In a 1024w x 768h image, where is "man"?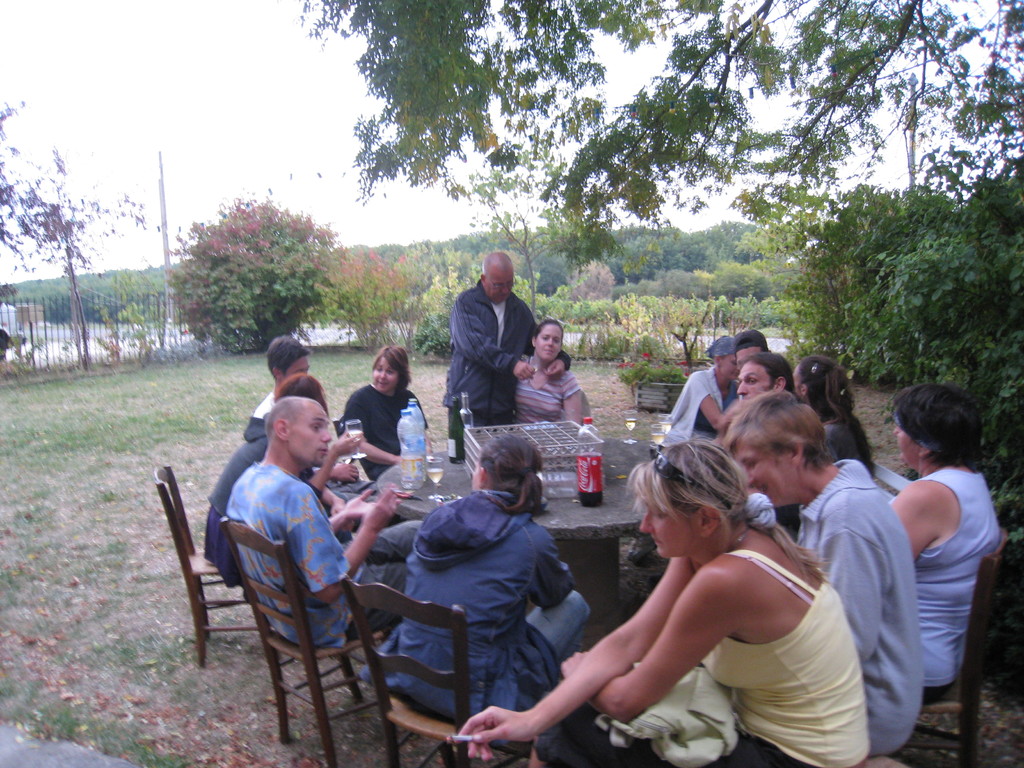
box=[731, 346, 812, 410].
